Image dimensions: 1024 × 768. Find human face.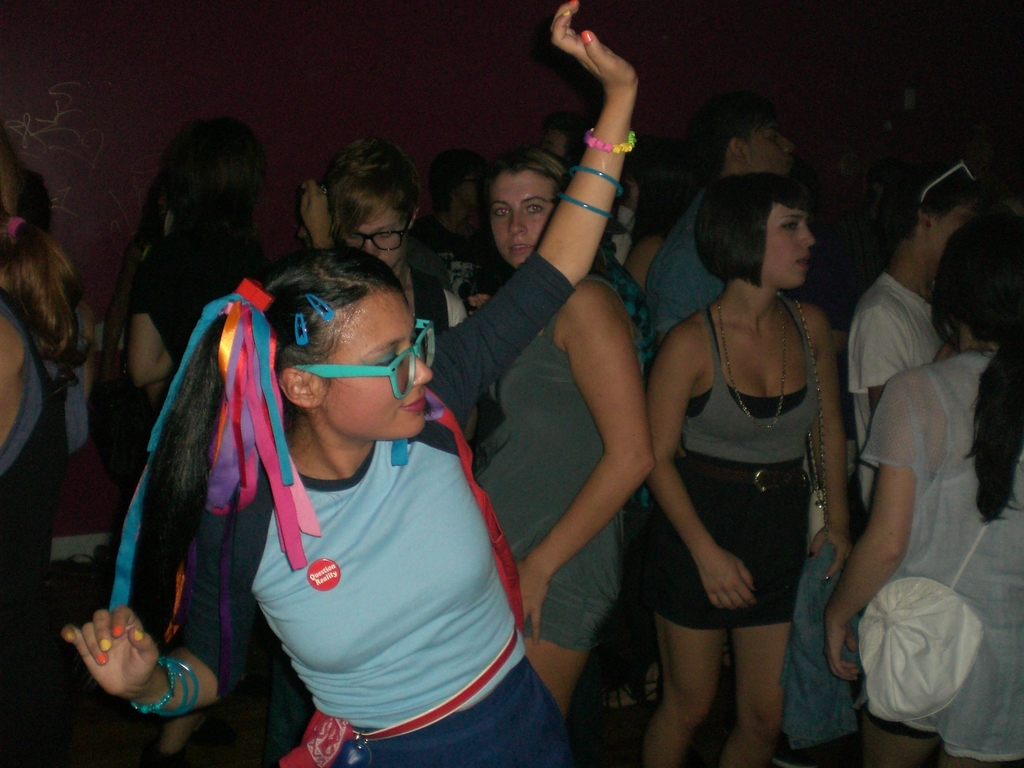
l=492, t=167, r=548, b=270.
